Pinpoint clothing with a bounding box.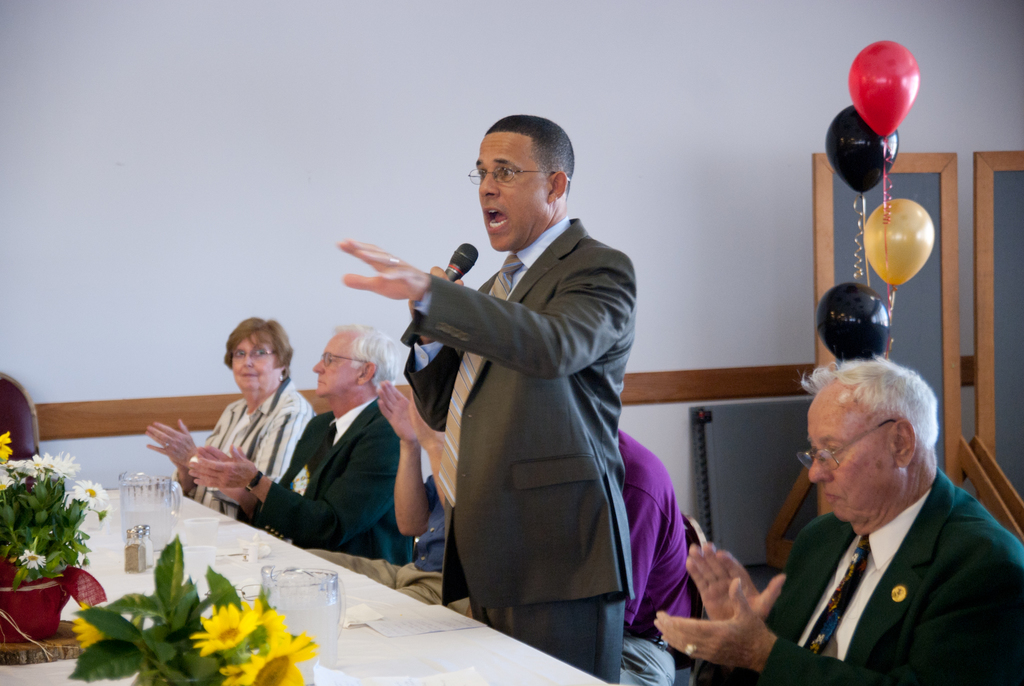
Rect(758, 474, 1023, 685).
